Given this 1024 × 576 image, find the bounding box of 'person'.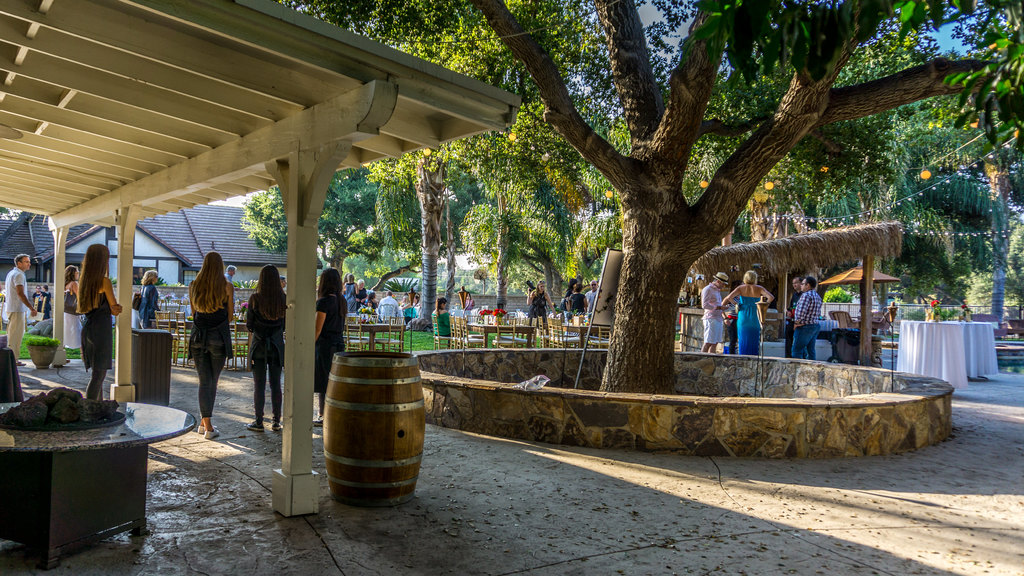
(61,260,76,344).
